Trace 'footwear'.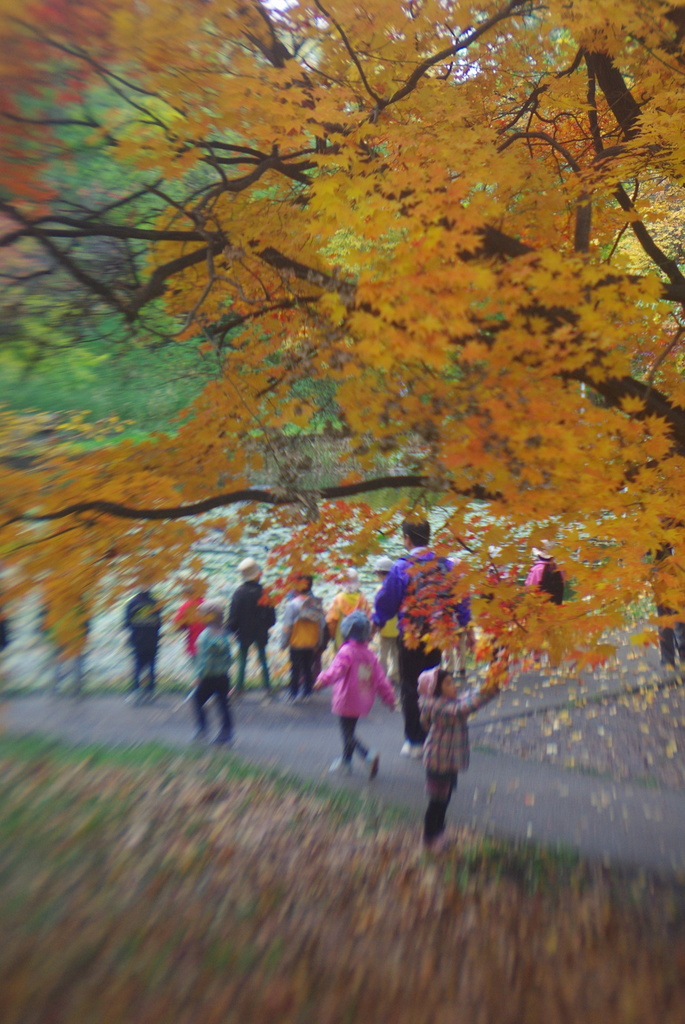
Traced to Rect(326, 755, 350, 776).
